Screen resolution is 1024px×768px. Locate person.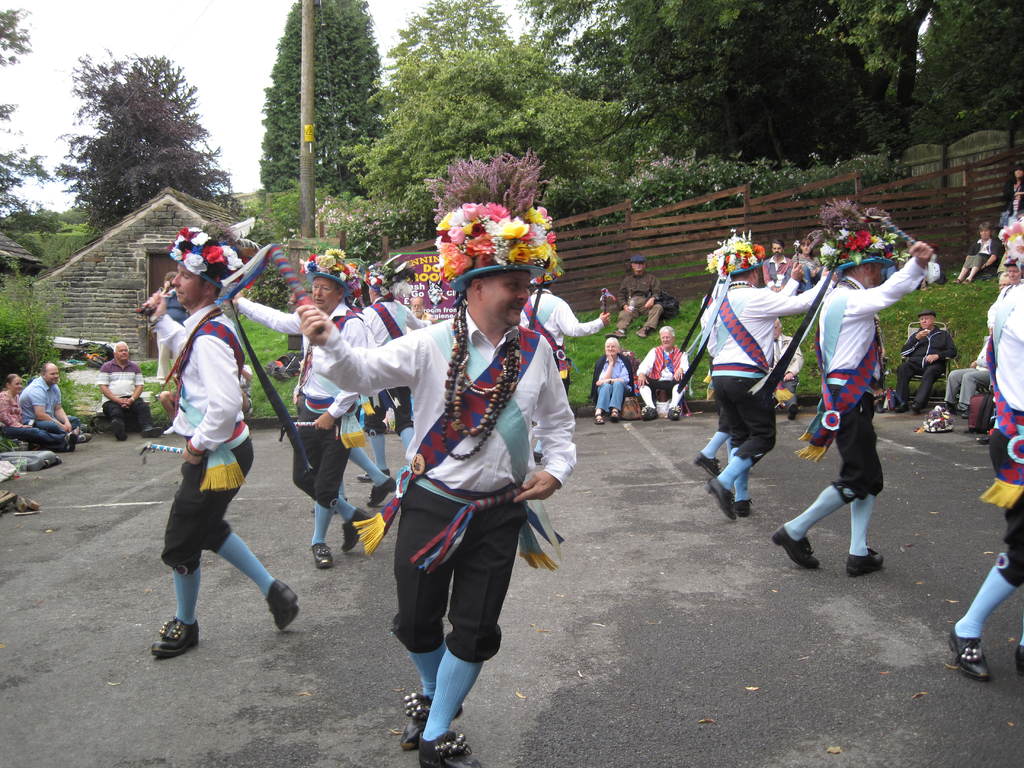
(x1=692, y1=243, x2=804, y2=479).
